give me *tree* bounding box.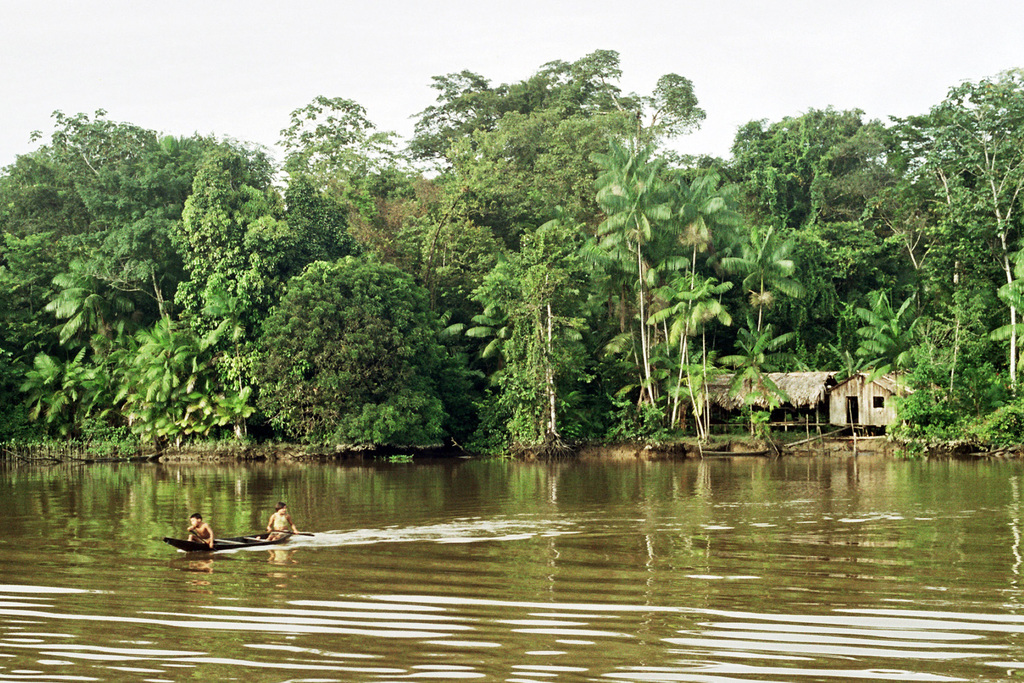
pyautogui.locateOnScreen(271, 95, 406, 257).
